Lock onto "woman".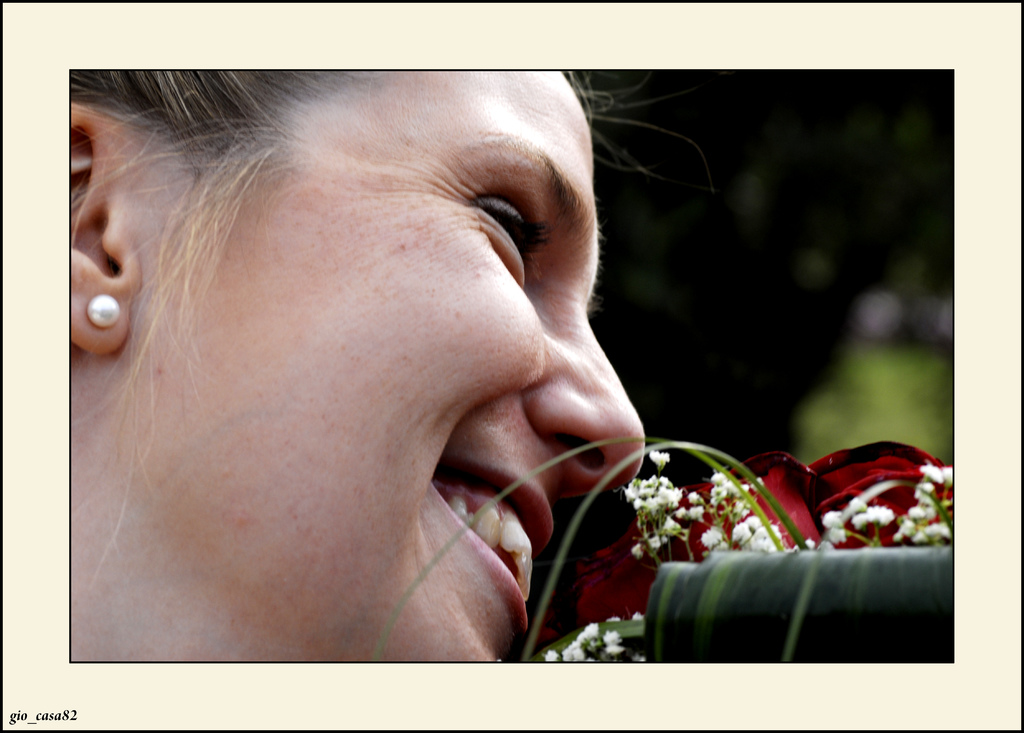
Locked: (72, 64, 644, 661).
